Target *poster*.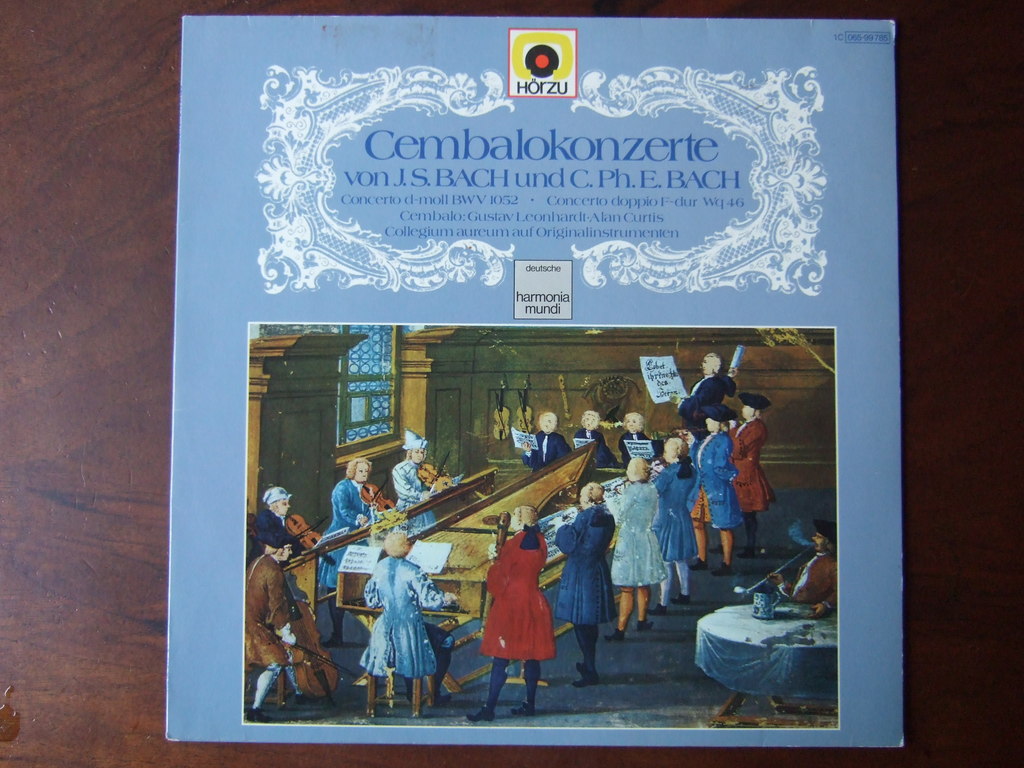
Target region: (167,15,905,749).
